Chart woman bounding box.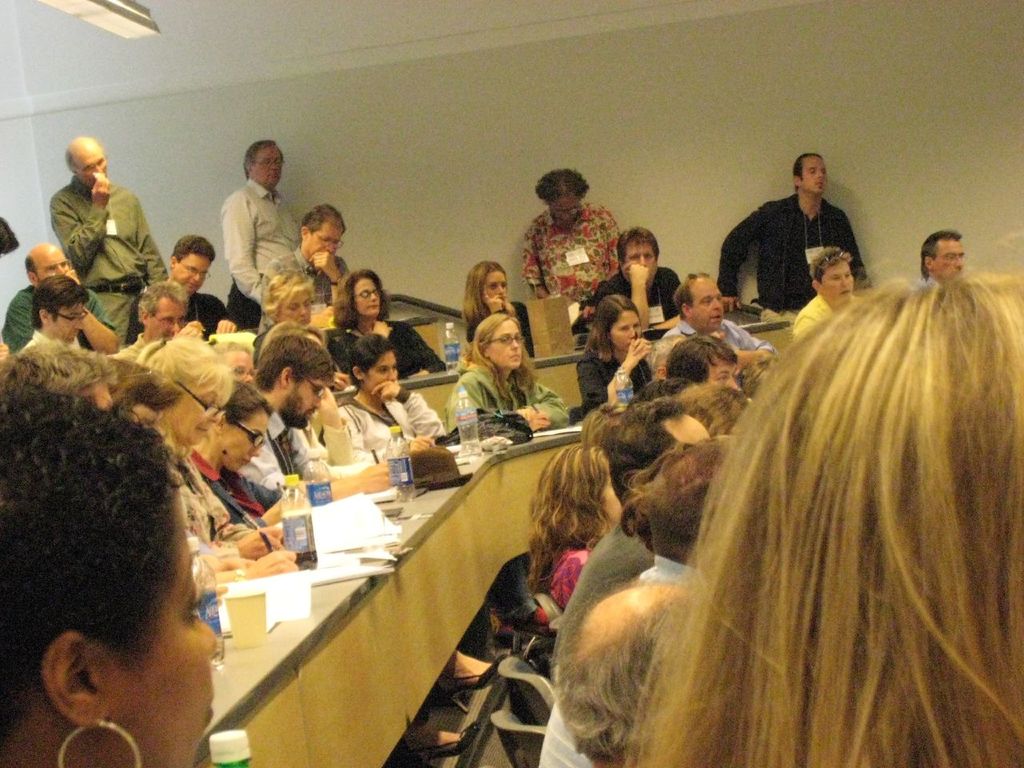
Charted: <region>607, 235, 1023, 767</region>.
